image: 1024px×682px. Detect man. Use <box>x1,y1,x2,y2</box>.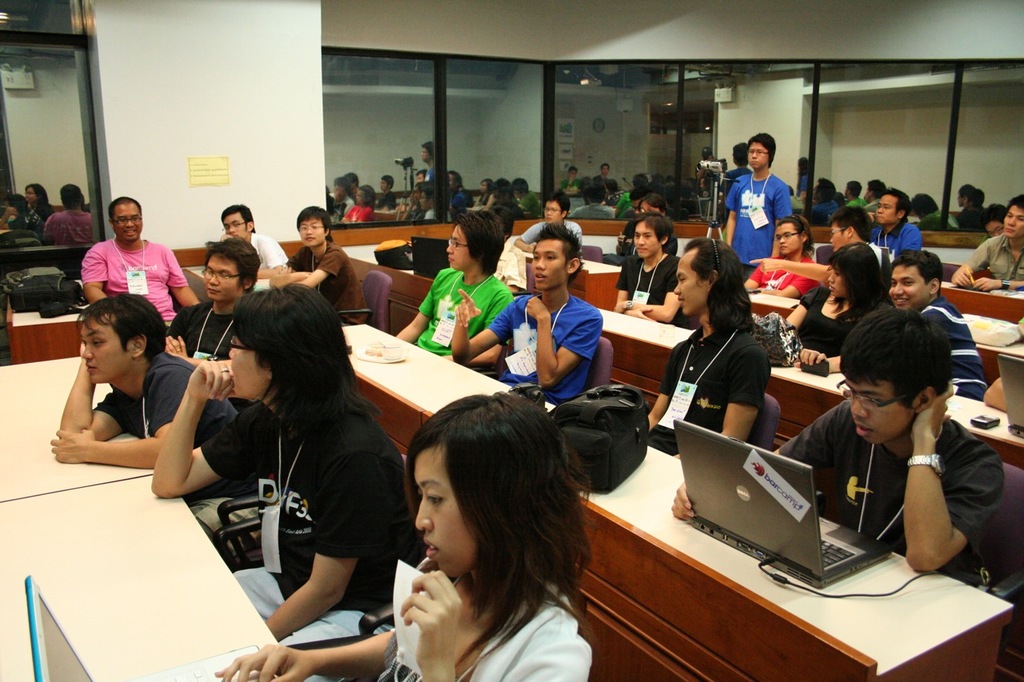
<box>219,199,293,285</box>.
